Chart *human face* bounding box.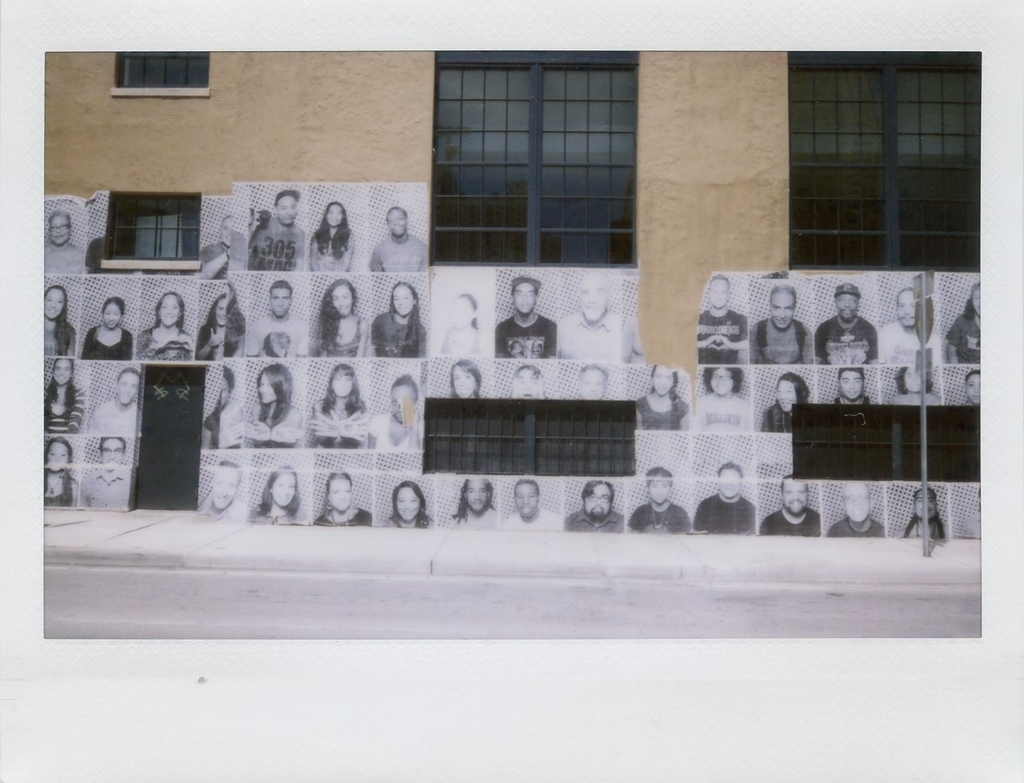
Charted: pyautogui.locateOnScreen(579, 369, 604, 401).
